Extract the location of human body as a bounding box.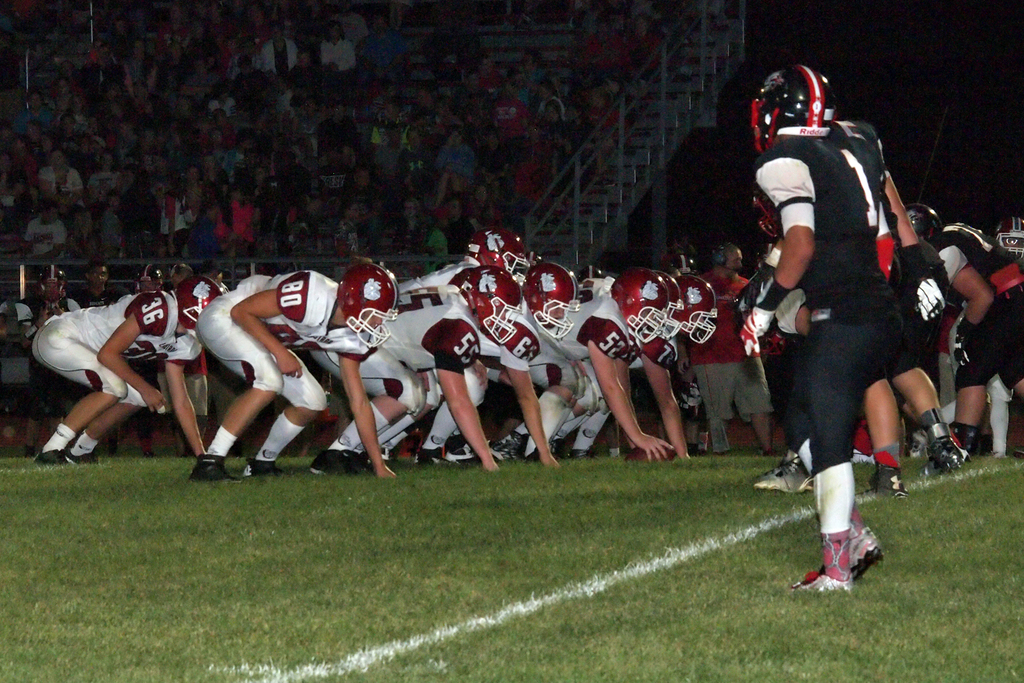
detection(497, 255, 580, 464).
